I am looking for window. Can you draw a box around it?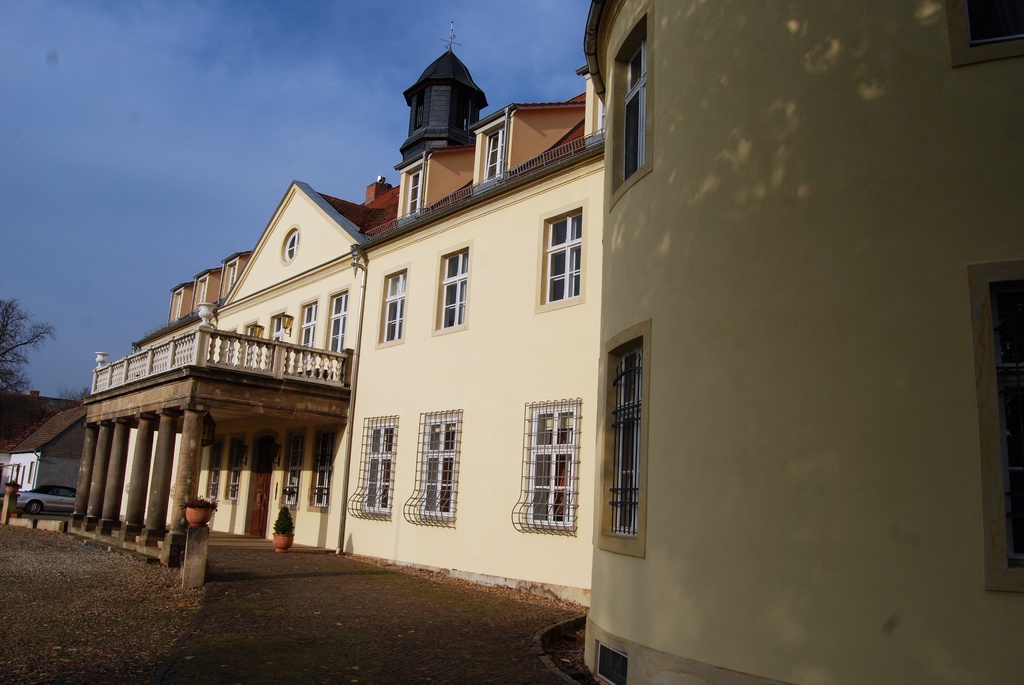
Sure, the bounding box is 307:422:335:512.
